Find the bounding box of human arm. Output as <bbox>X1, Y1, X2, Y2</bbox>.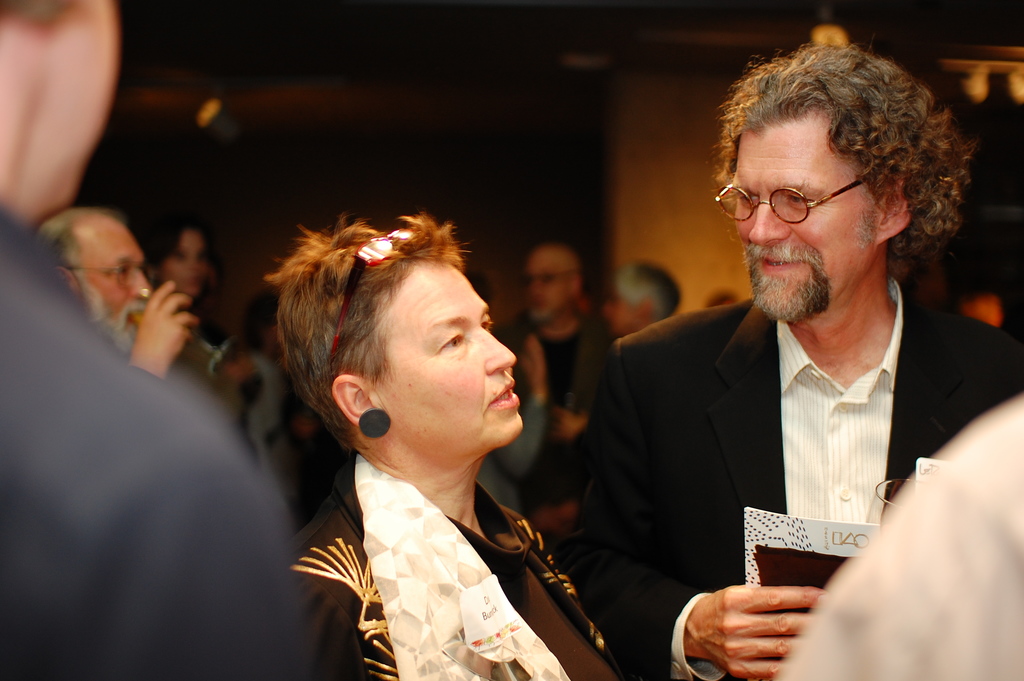
<bbox>496, 325, 556, 480</bbox>.
